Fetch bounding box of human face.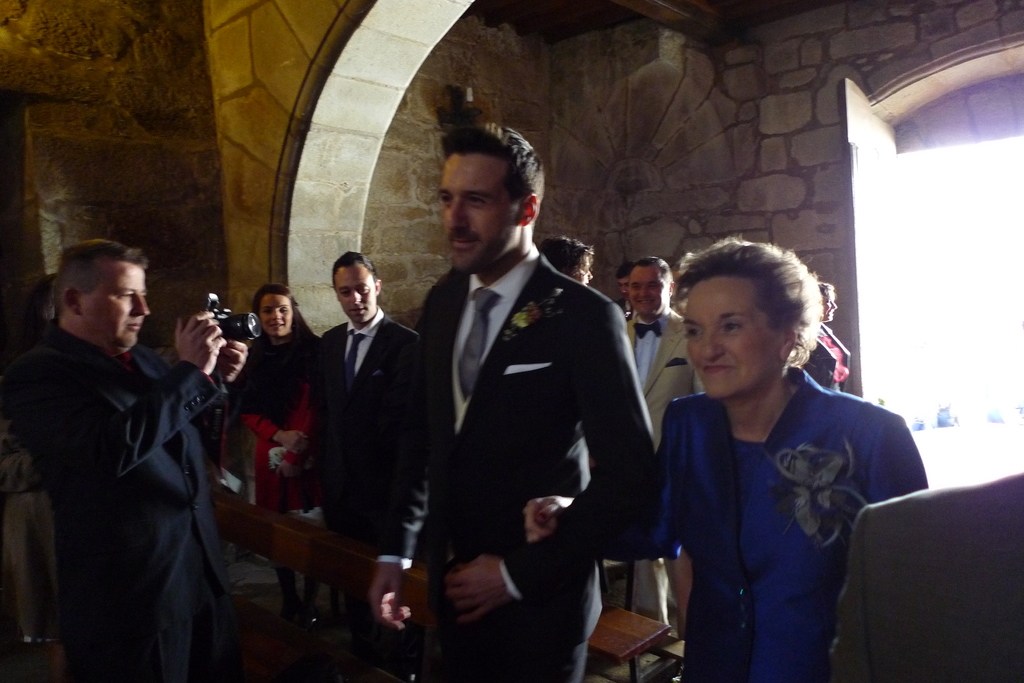
Bbox: 81, 261, 149, 348.
